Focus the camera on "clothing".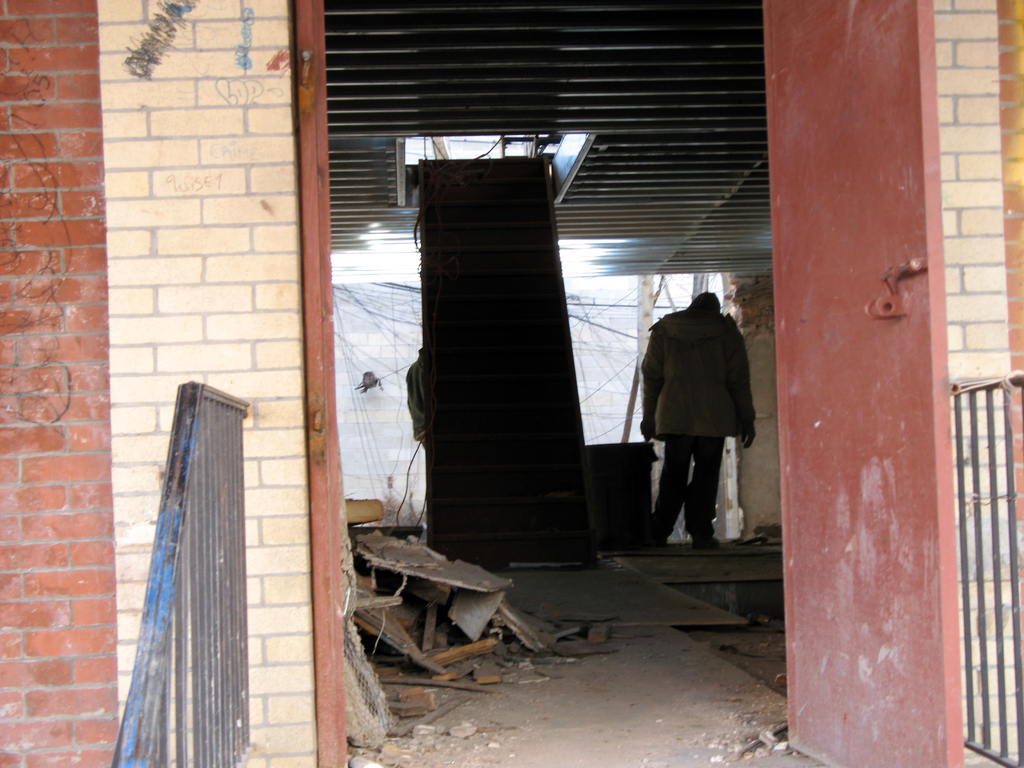
Focus region: locate(402, 343, 433, 487).
